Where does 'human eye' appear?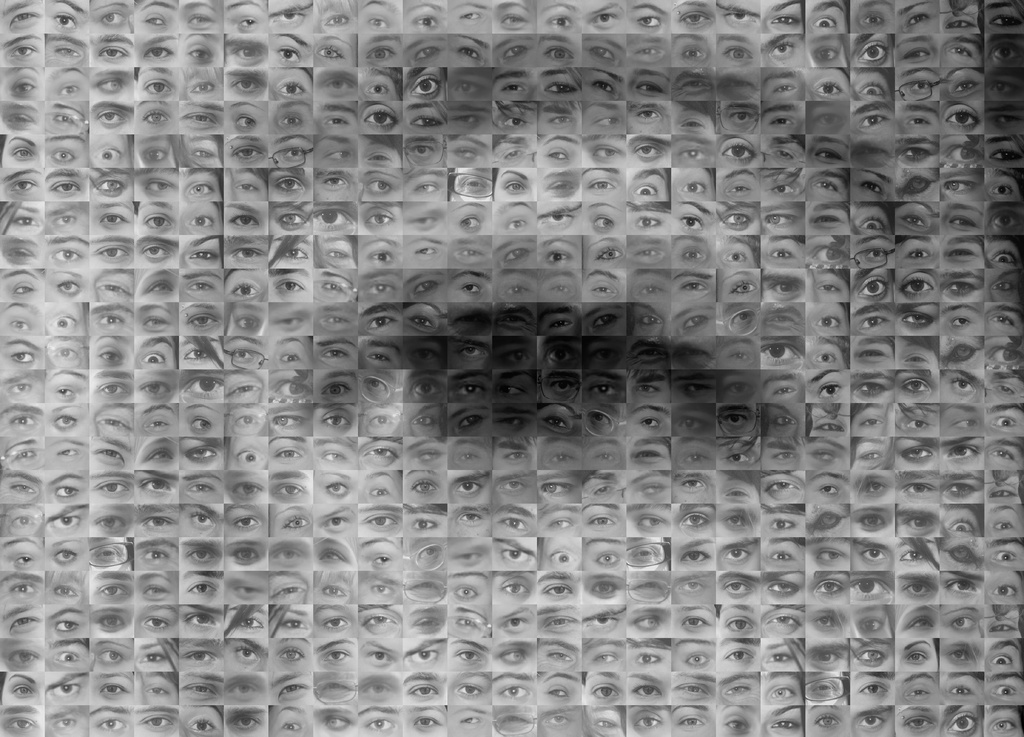
Appears at x1=98, y1=45, x2=127, y2=63.
